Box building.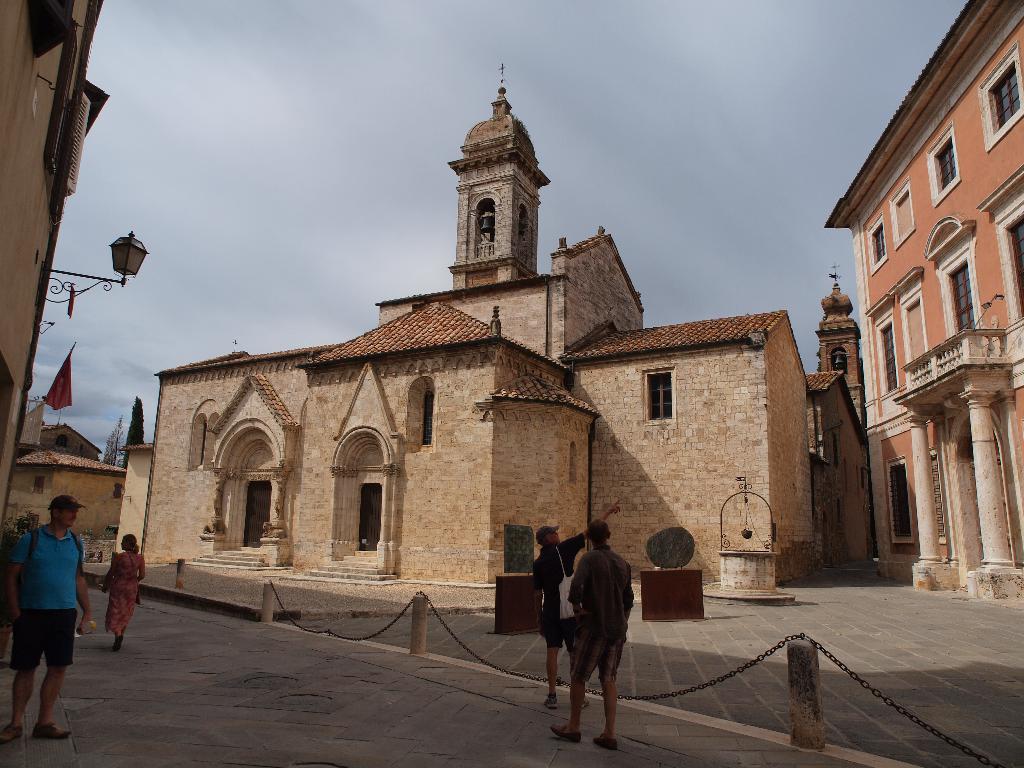
0,0,110,536.
